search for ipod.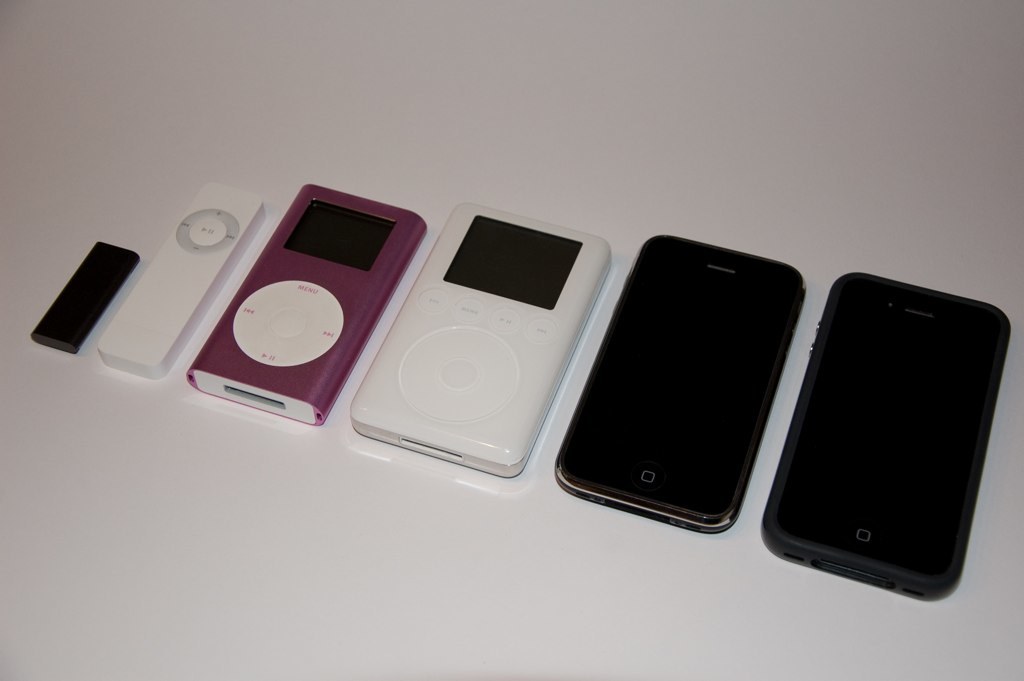
Found at region(343, 199, 611, 478).
